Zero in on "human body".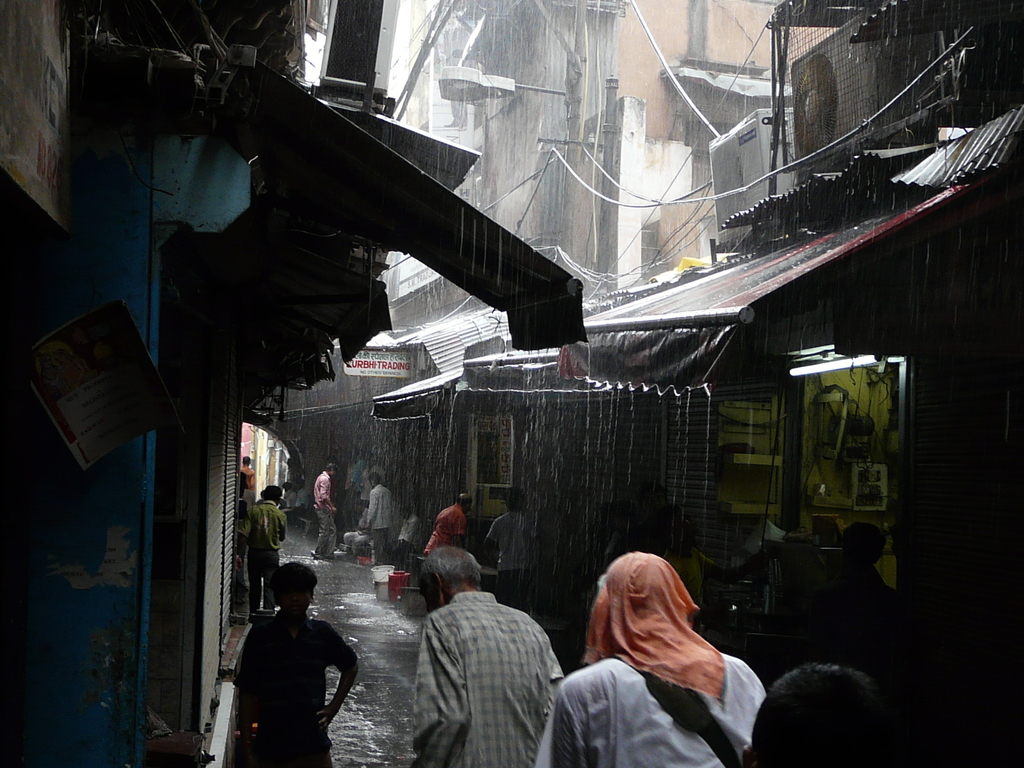
Zeroed in: <bbox>413, 547, 577, 760</bbox>.
